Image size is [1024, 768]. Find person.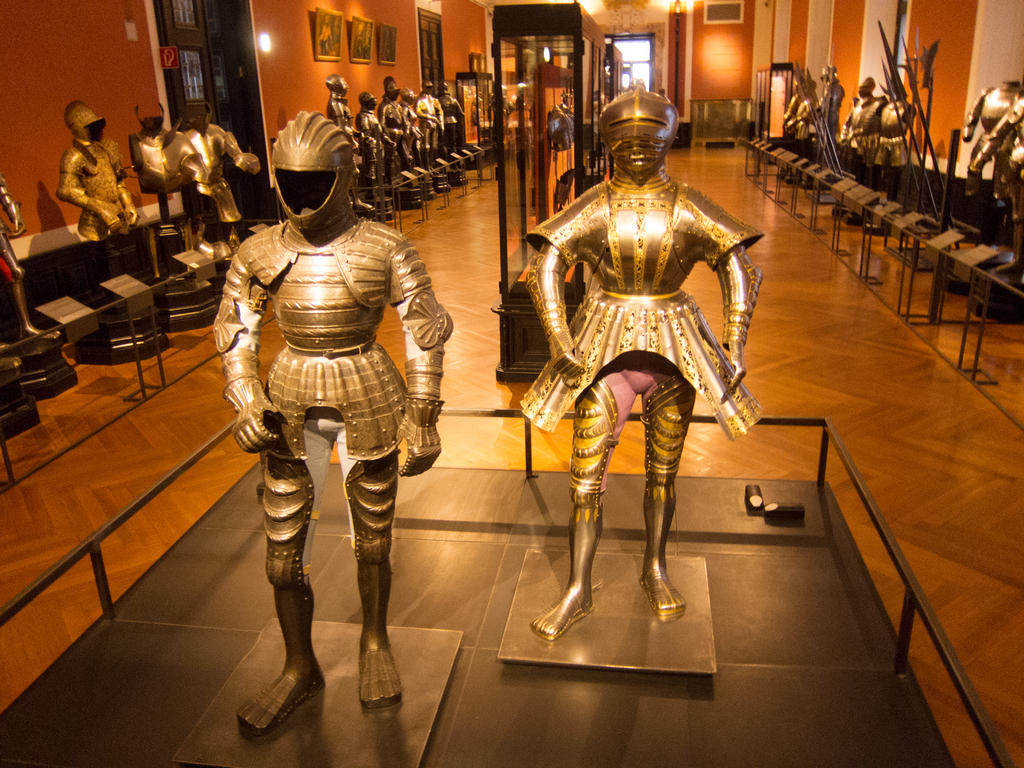
<region>522, 88, 761, 651</region>.
